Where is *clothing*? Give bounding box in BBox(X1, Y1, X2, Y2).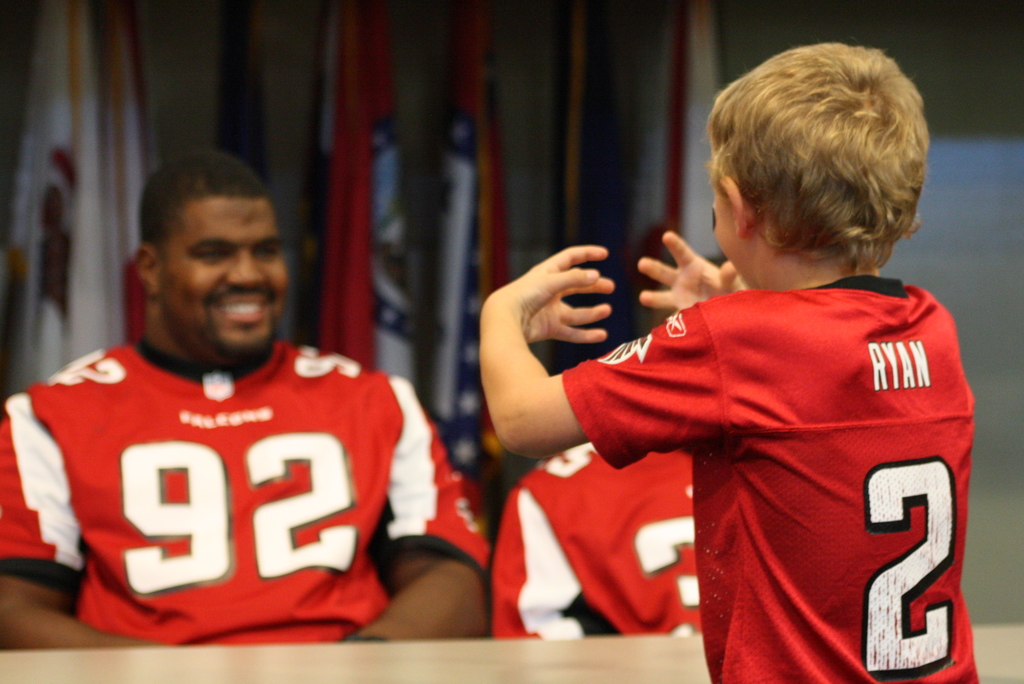
BBox(564, 275, 976, 683).
